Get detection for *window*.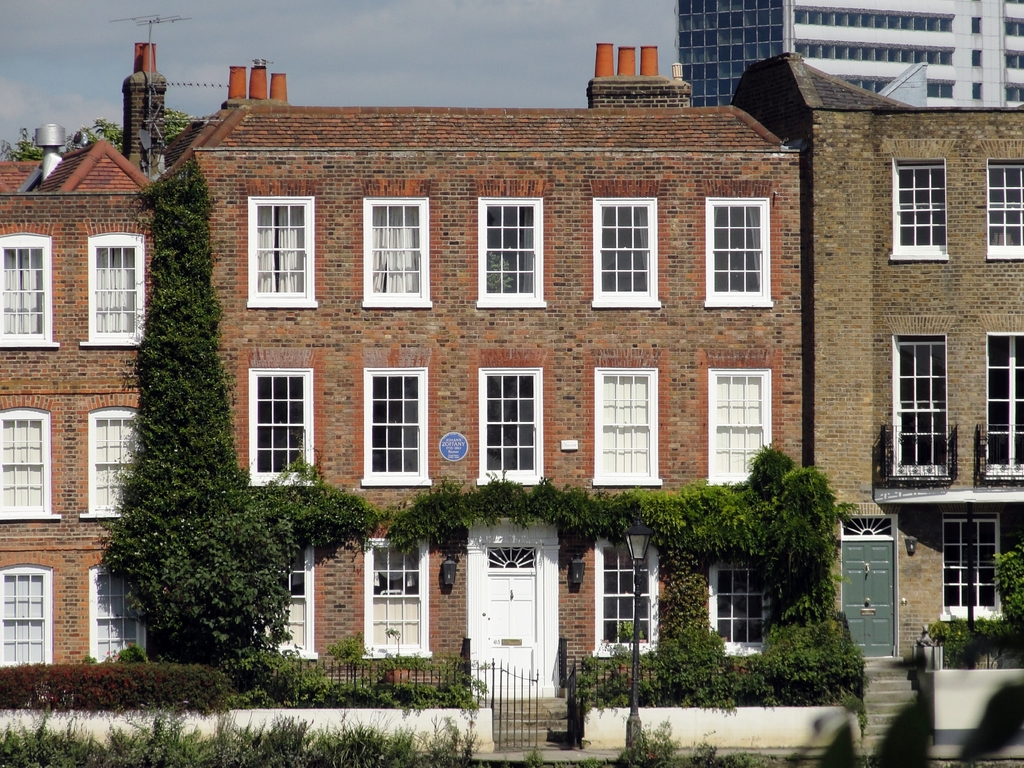
Detection: [885,161,952,262].
